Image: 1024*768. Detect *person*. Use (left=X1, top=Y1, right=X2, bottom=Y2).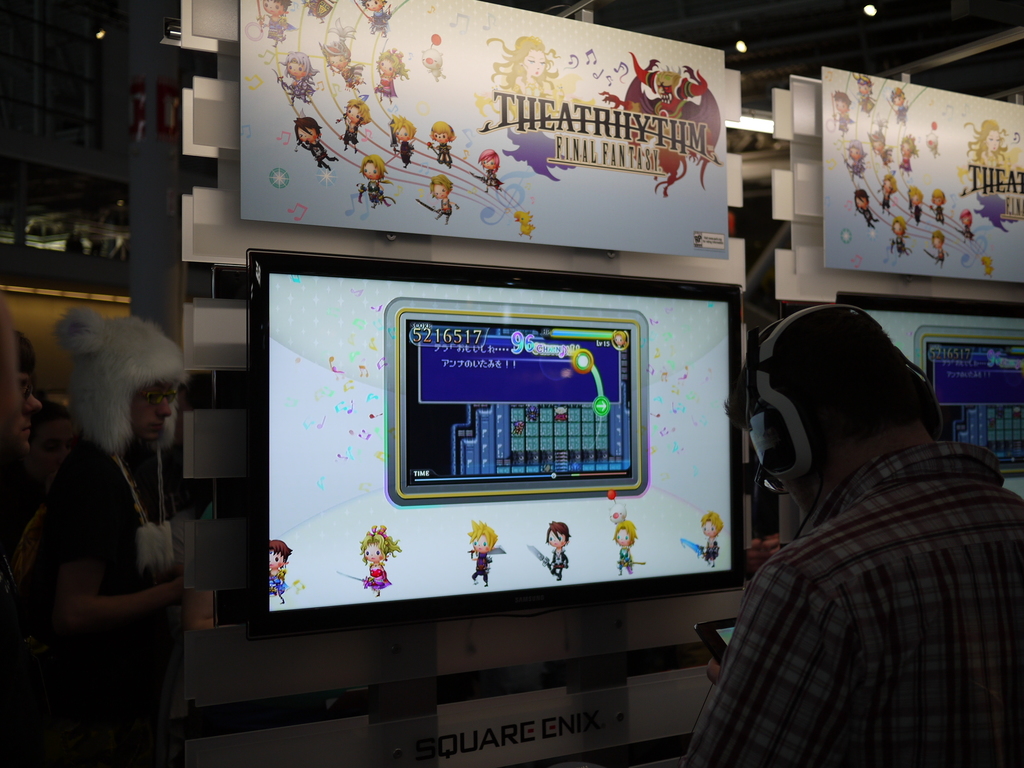
(left=895, top=129, right=918, bottom=177).
